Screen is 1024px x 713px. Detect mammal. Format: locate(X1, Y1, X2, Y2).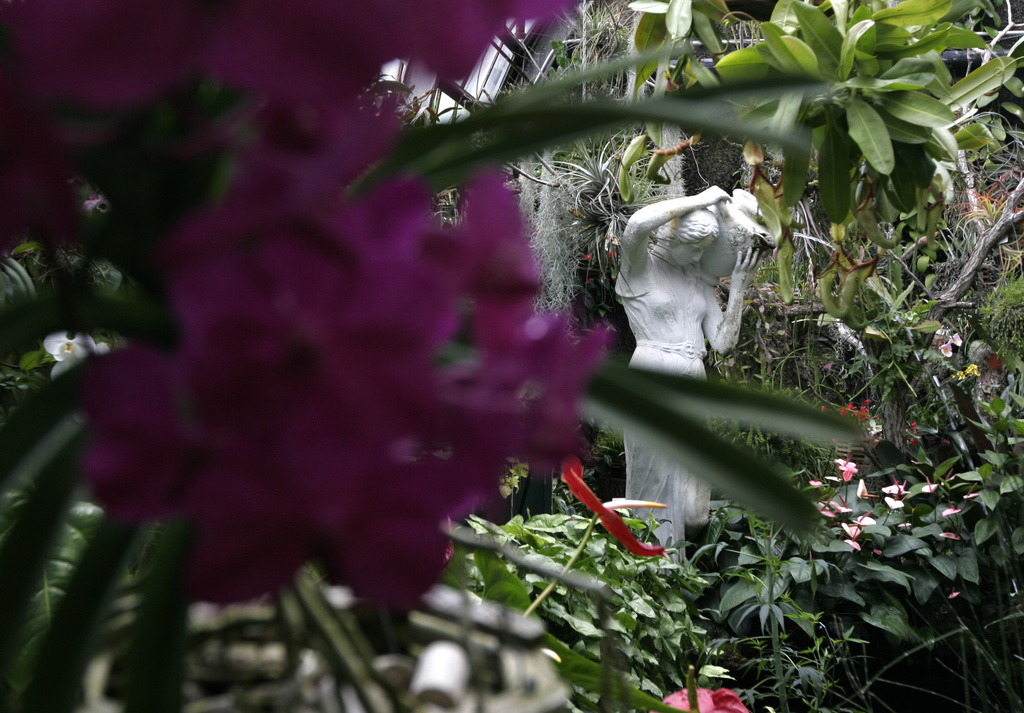
locate(621, 187, 770, 568).
